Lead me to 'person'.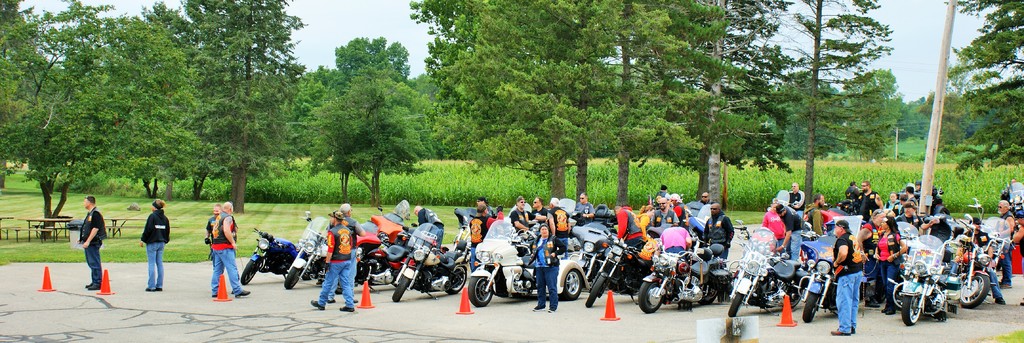
Lead to locate(552, 201, 571, 257).
